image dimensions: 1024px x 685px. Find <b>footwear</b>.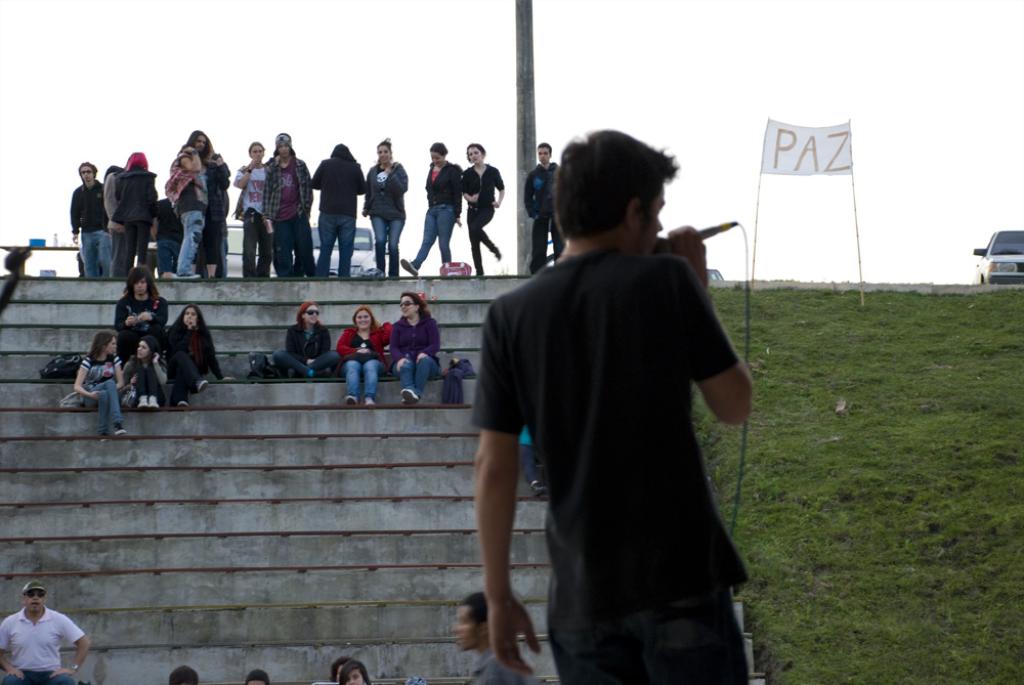
398,386,420,406.
